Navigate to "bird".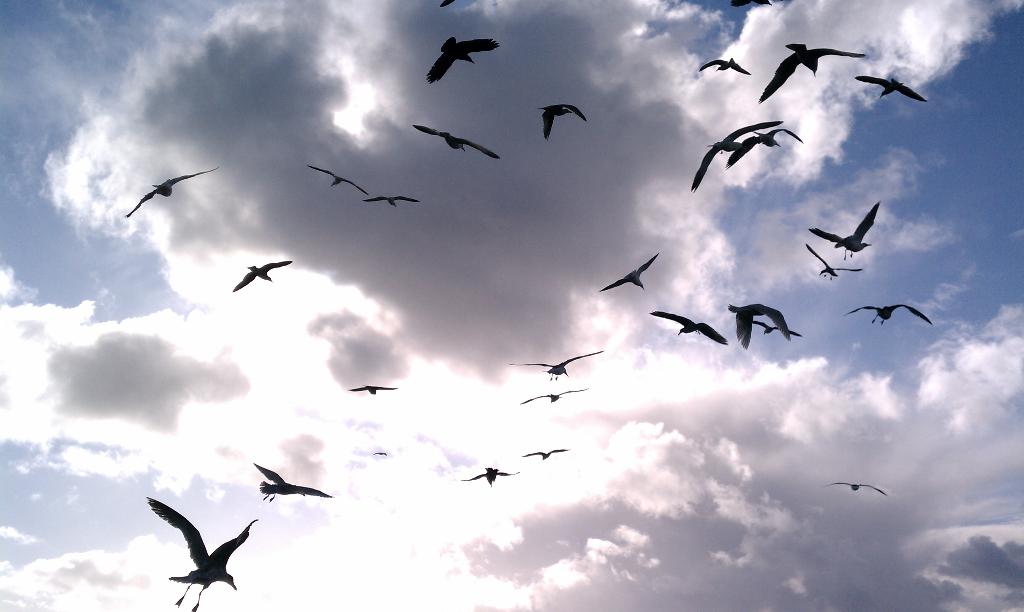
Navigation target: <box>804,244,859,280</box>.
